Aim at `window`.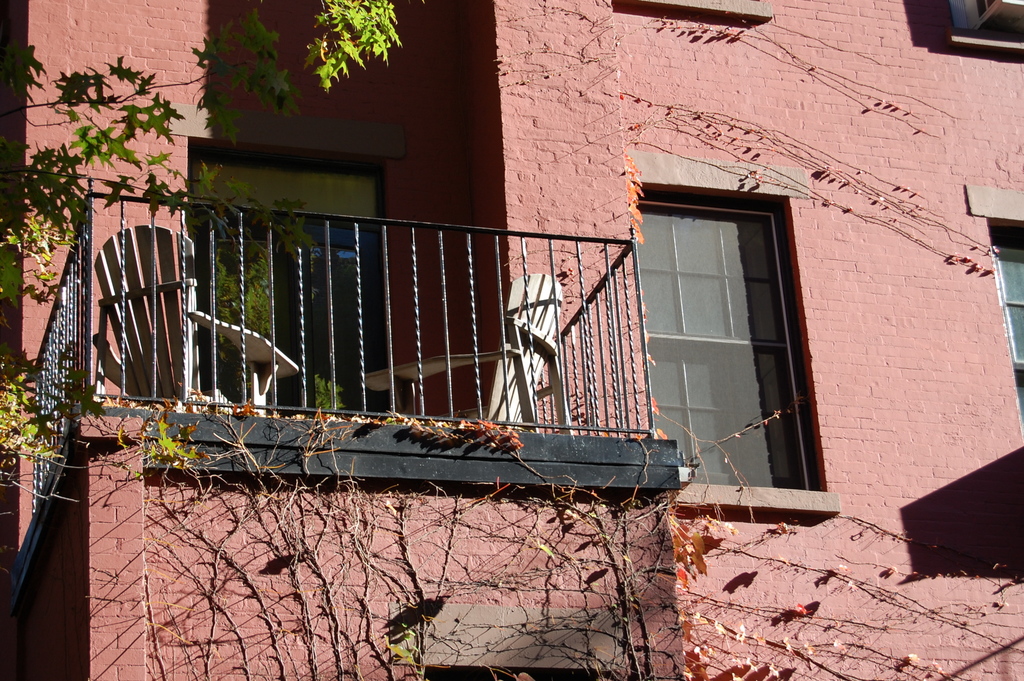
Aimed at left=984, top=226, right=1023, bottom=422.
